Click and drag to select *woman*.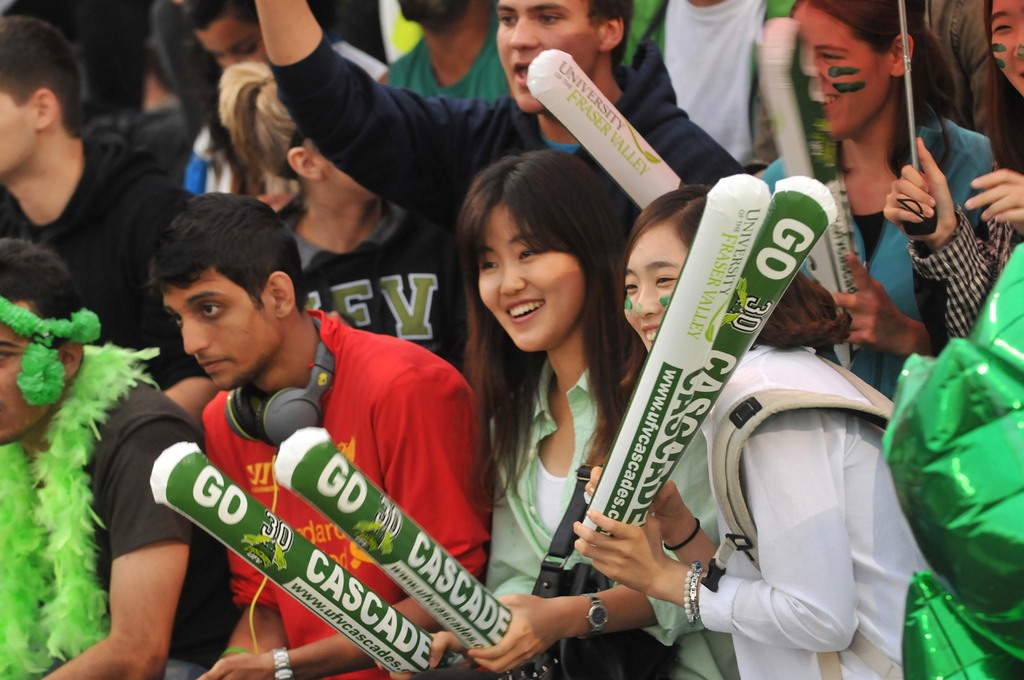
Selection: pyautogui.locateOnScreen(572, 179, 957, 679).
